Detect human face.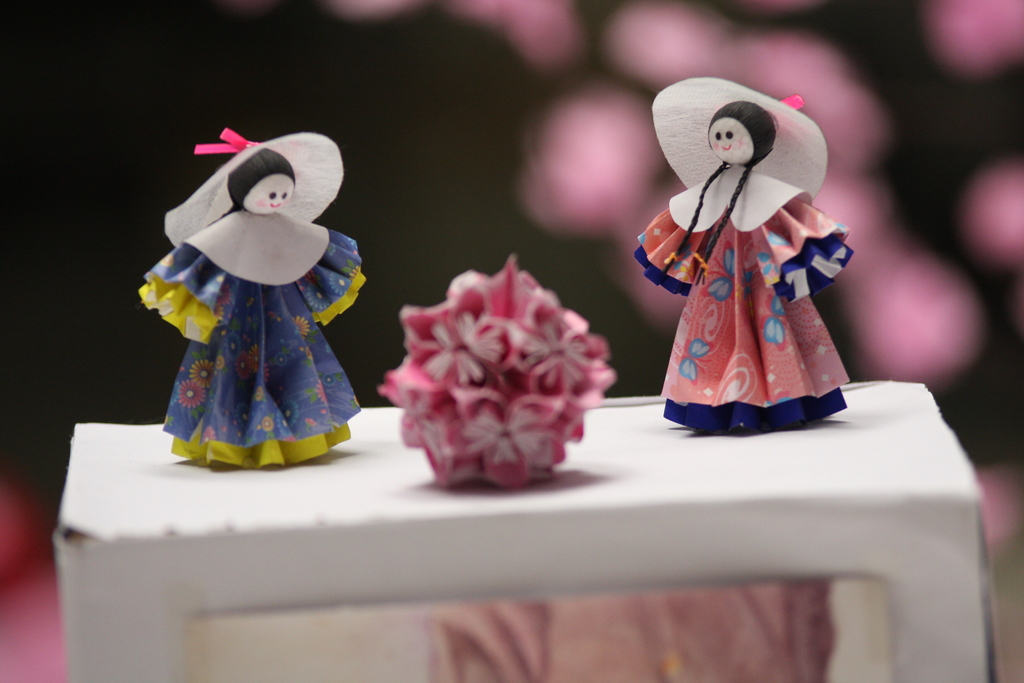
Detected at box(241, 171, 296, 217).
